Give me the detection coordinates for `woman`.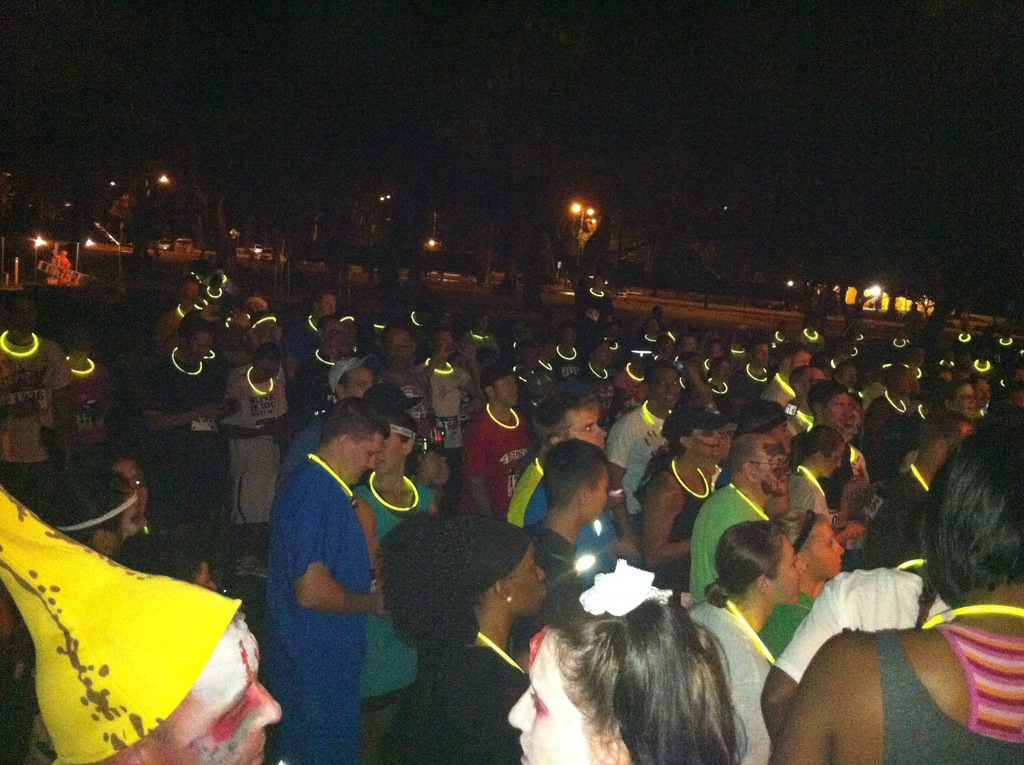
(x1=706, y1=357, x2=731, y2=415).
